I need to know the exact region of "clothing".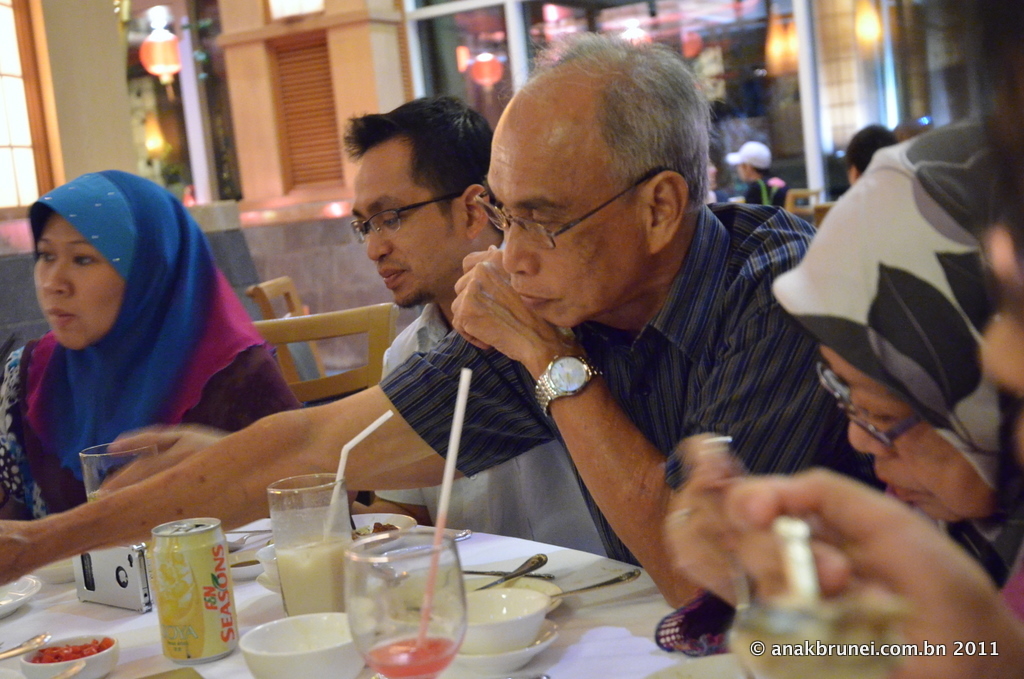
Region: <box>0,334,309,524</box>.
